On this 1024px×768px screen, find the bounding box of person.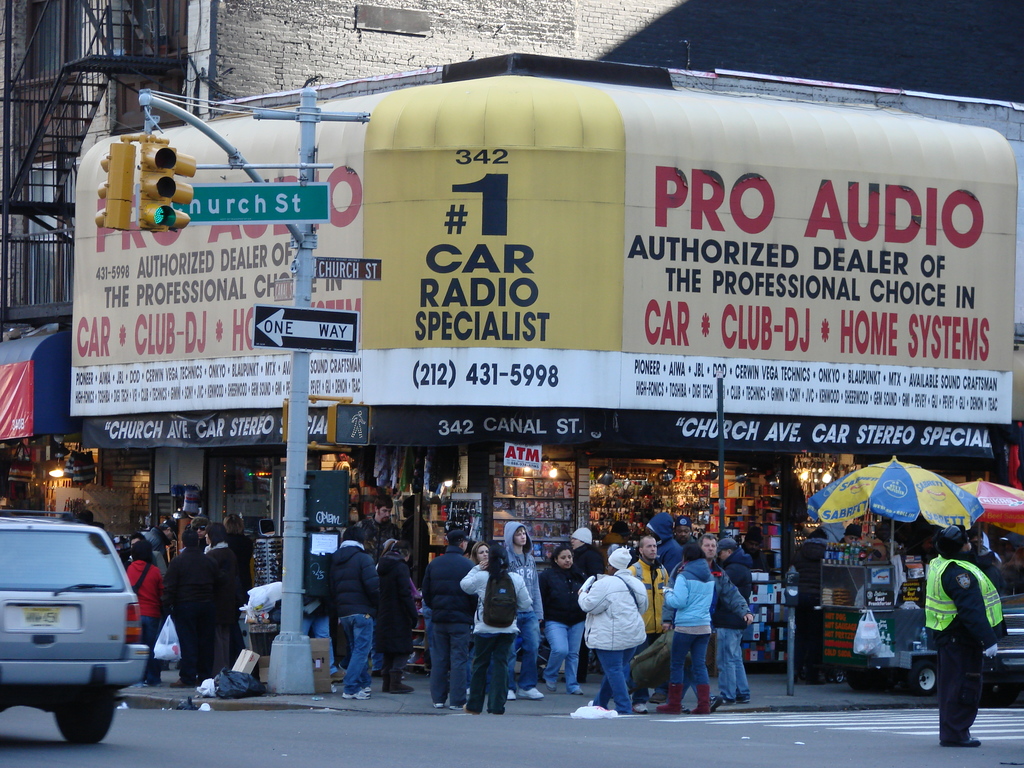
Bounding box: [x1=793, y1=528, x2=831, y2=683].
